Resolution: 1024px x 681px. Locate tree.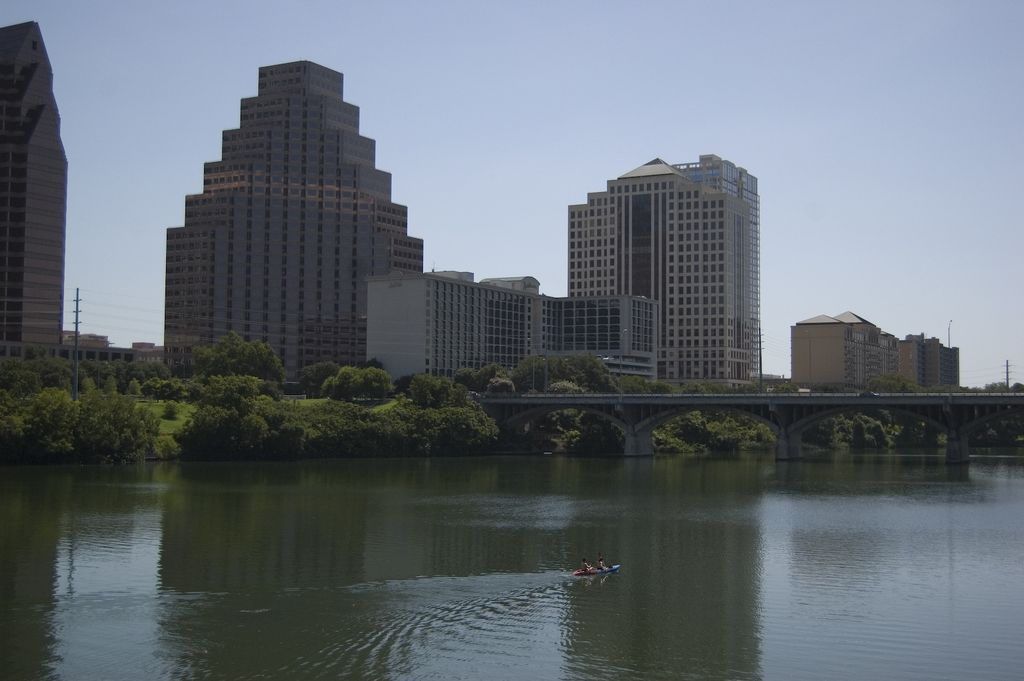
left=870, top=420, right=887, bottom=445.
